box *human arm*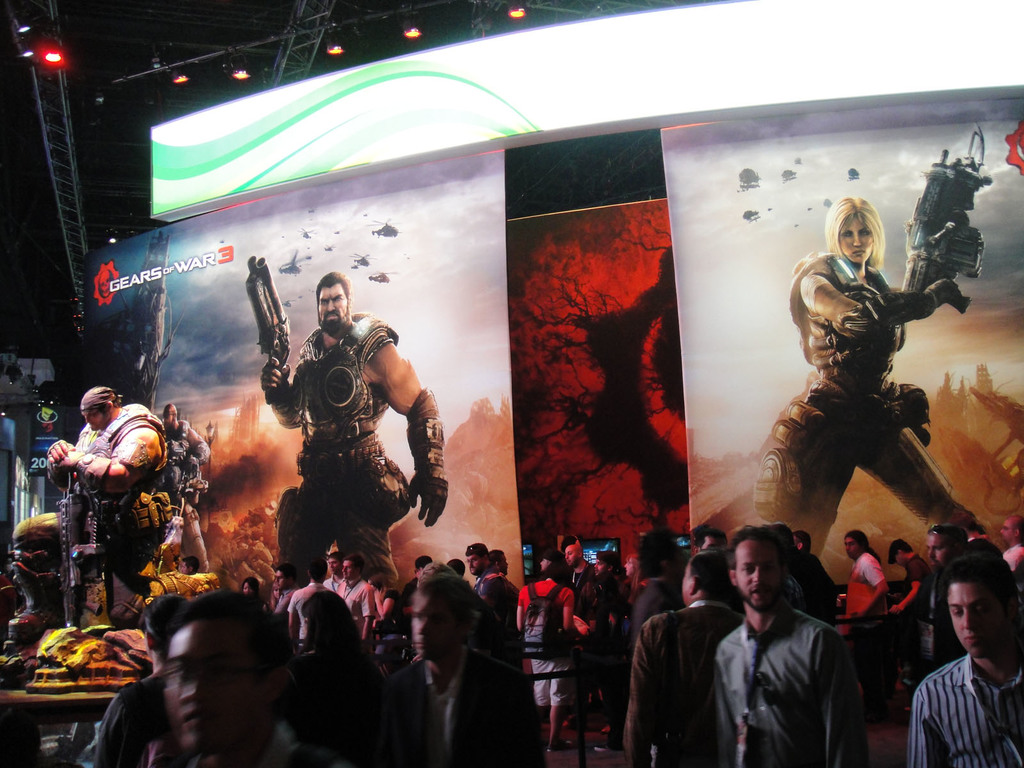
810, 271, 969, 329
